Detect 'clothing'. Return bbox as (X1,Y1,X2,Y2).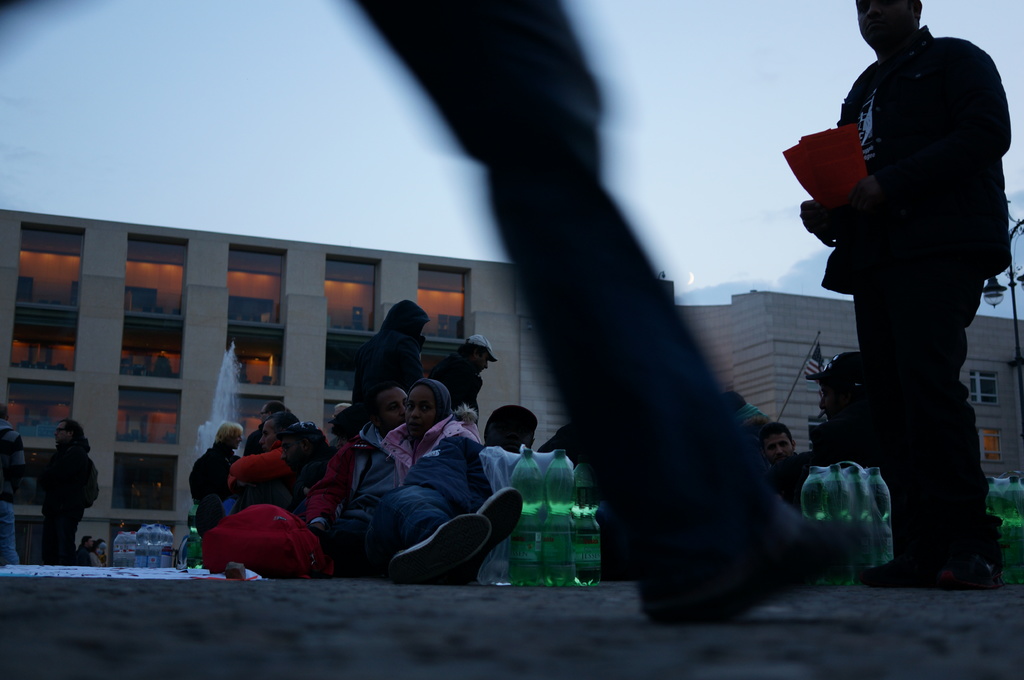
(365,422,478,538).
